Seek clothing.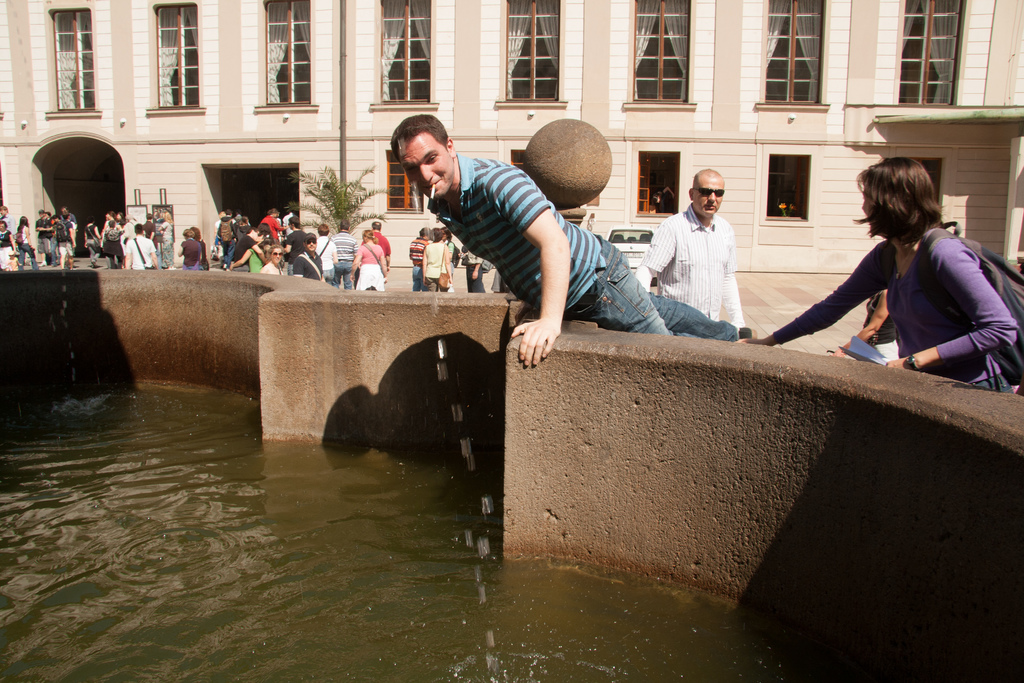
box(234, 231, 255, 270).
